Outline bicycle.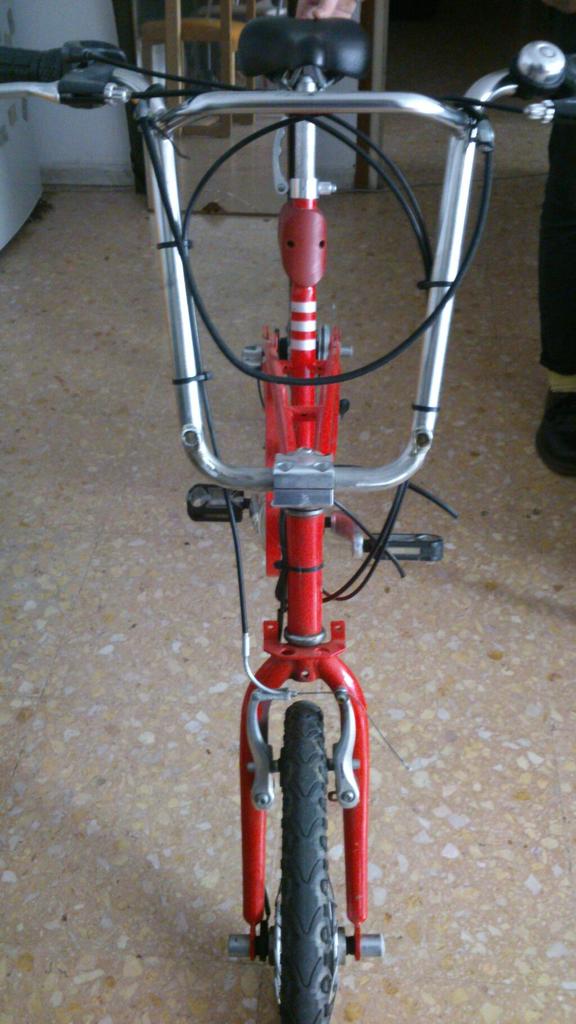
Outline: (58, 31, 559, 1023).
